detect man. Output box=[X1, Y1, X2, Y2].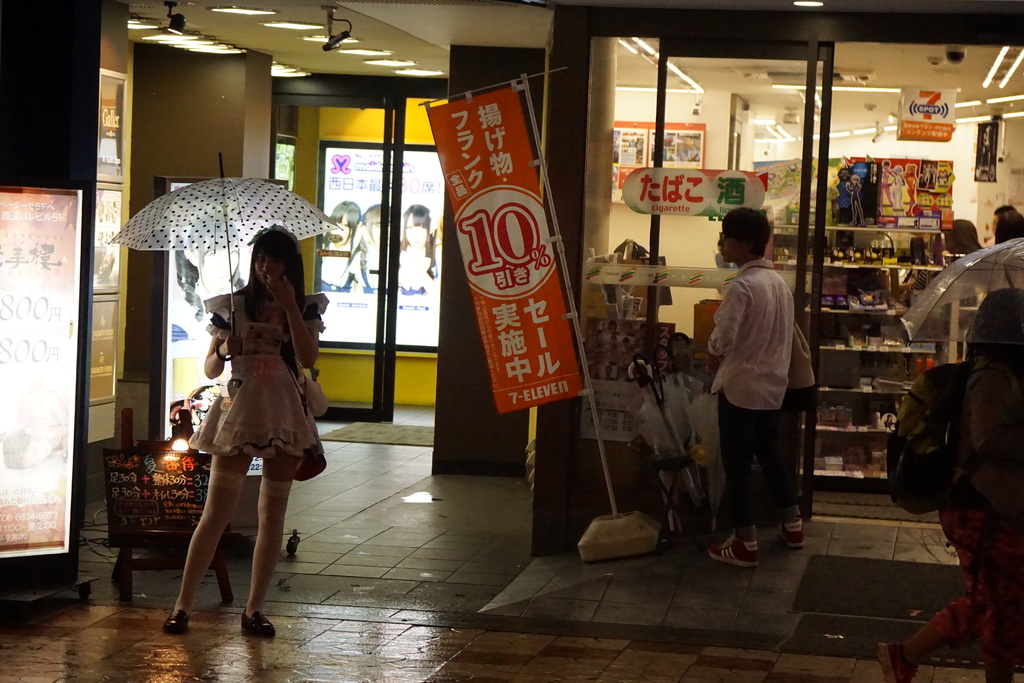
box=[705, 205, 815, 568].
